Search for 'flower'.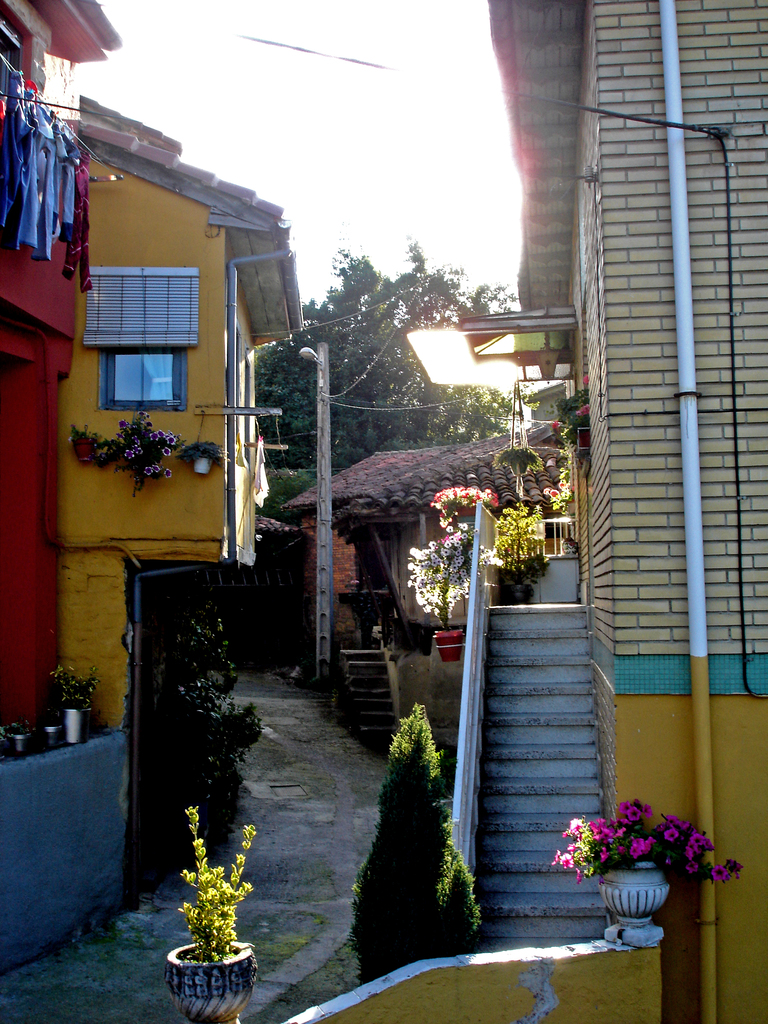
Found at (x1=634, y1=840, x2=648, y2=860).
